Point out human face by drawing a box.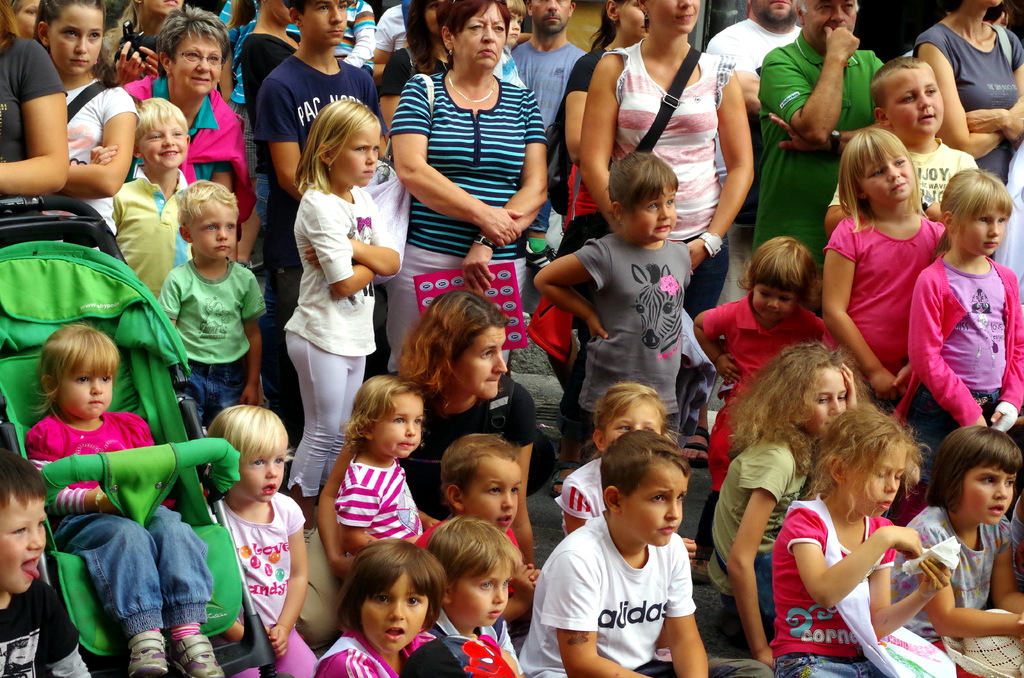
144/118/189/170.
